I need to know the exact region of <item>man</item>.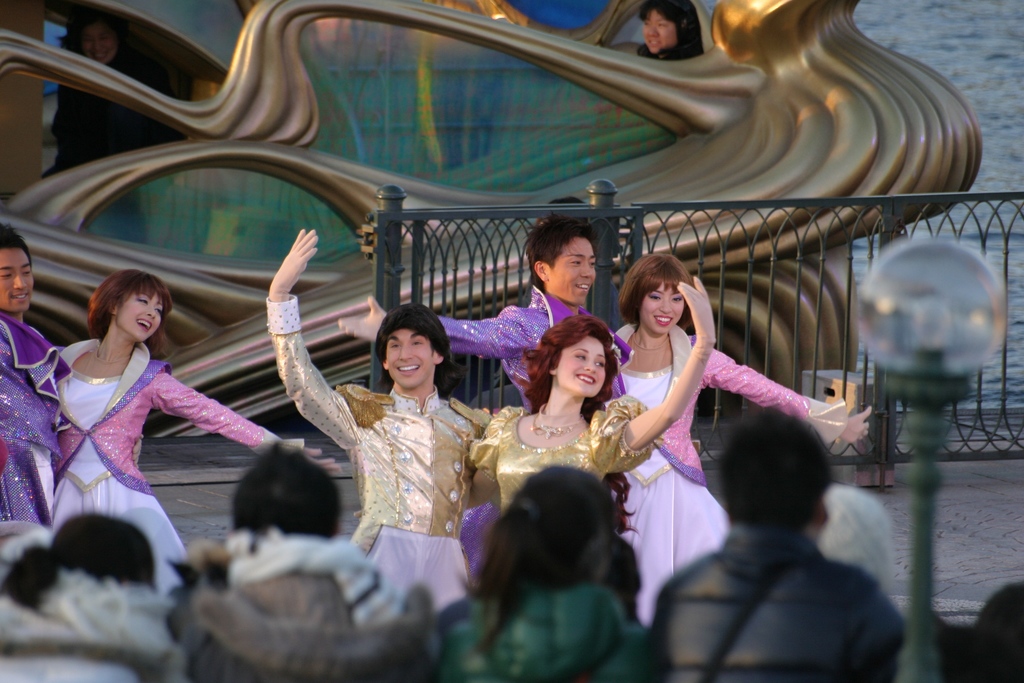
Region: [634,404,931,679].
